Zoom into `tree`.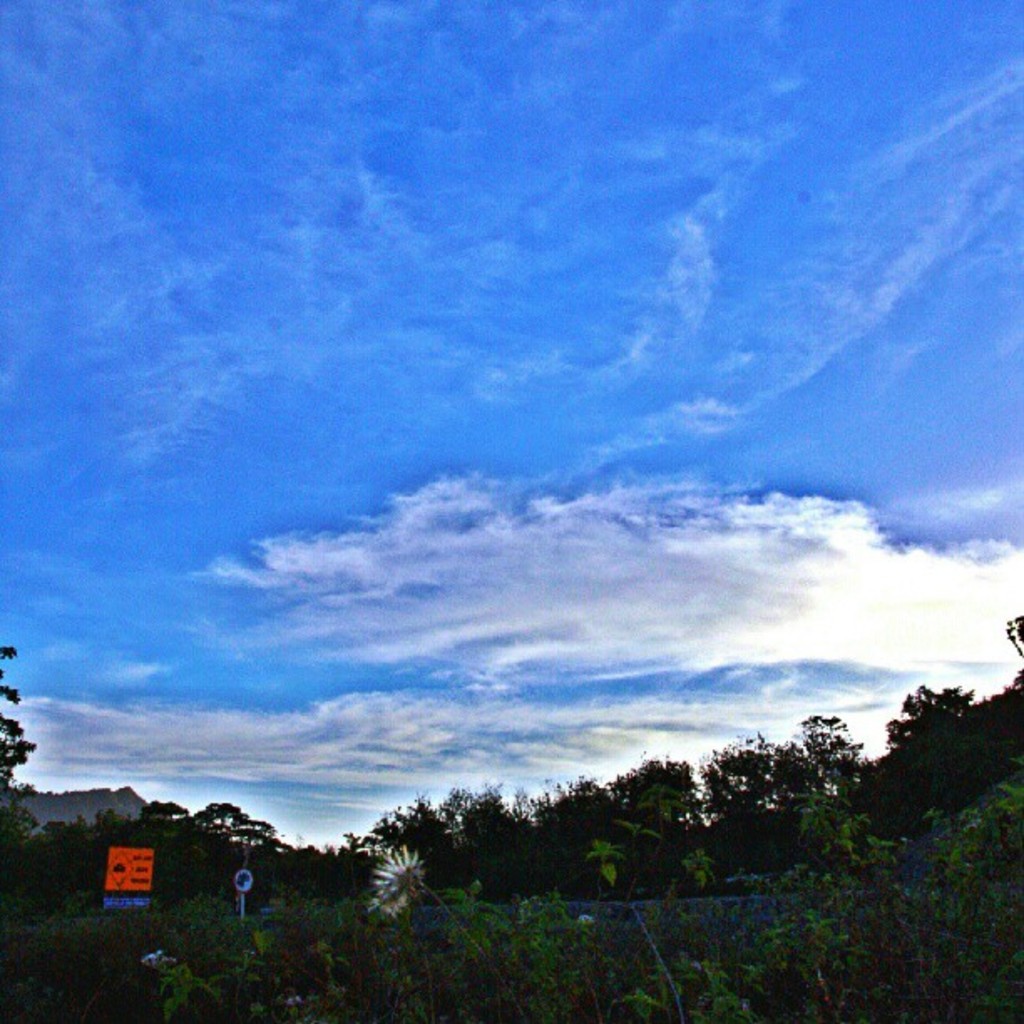
Zoom target: (left=897, top=681, right=1009, bottom=825).
